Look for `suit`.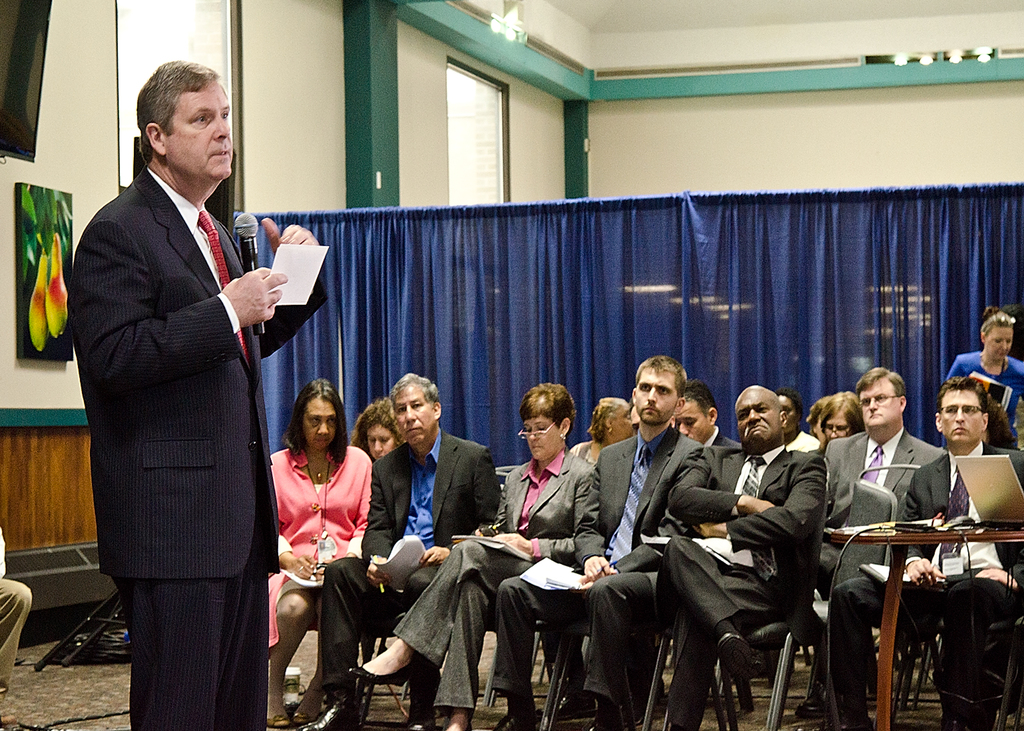
Found: {"x1": 826, "y1": 444, "x2": 1023, "y2": 730}.
